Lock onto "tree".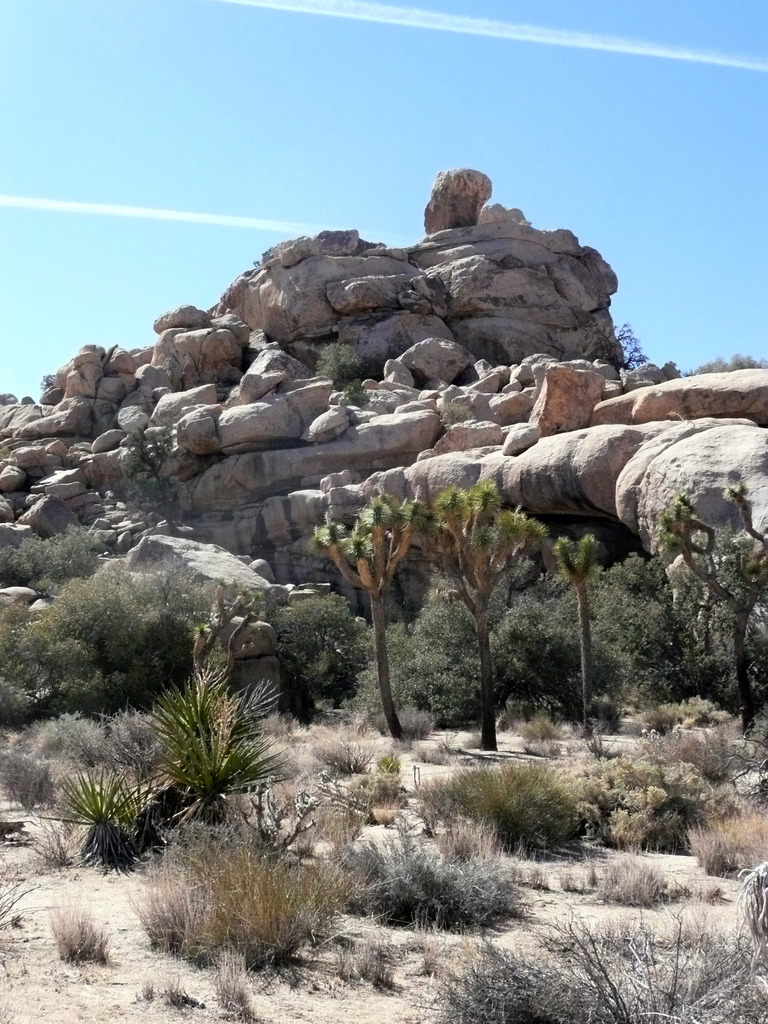
Locked: 657 477 767 736.
